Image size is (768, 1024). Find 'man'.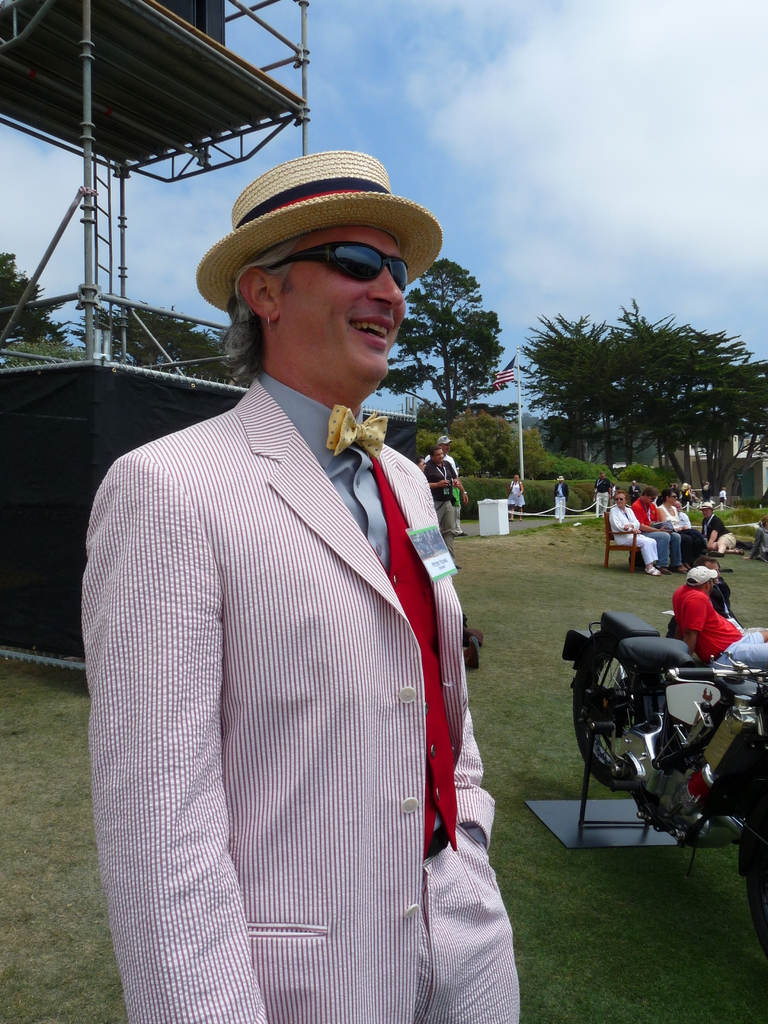
left=696, top=502, right=739, bottom=552.
